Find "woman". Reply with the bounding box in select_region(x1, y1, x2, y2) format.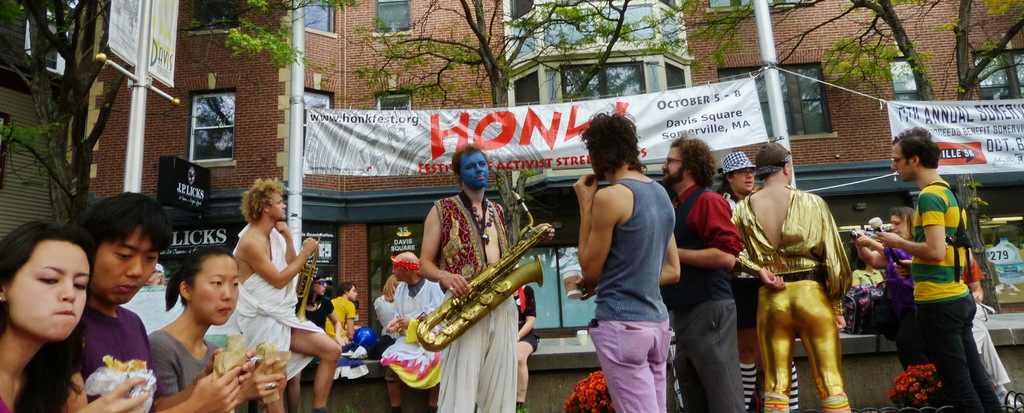
select_region(141, 244, 289, 412).
